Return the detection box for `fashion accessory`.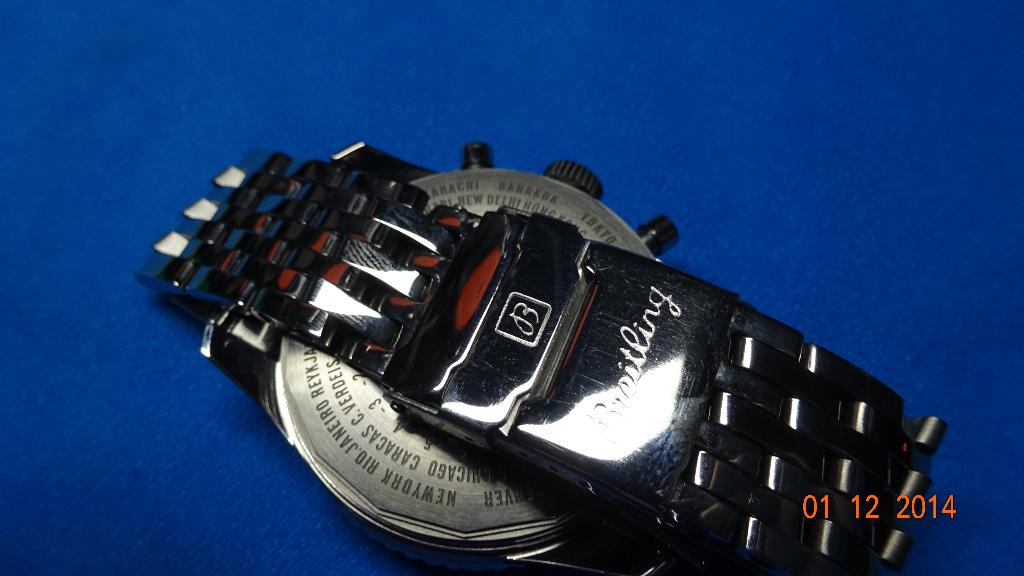
l=136, t=140, r=951, b=575.
